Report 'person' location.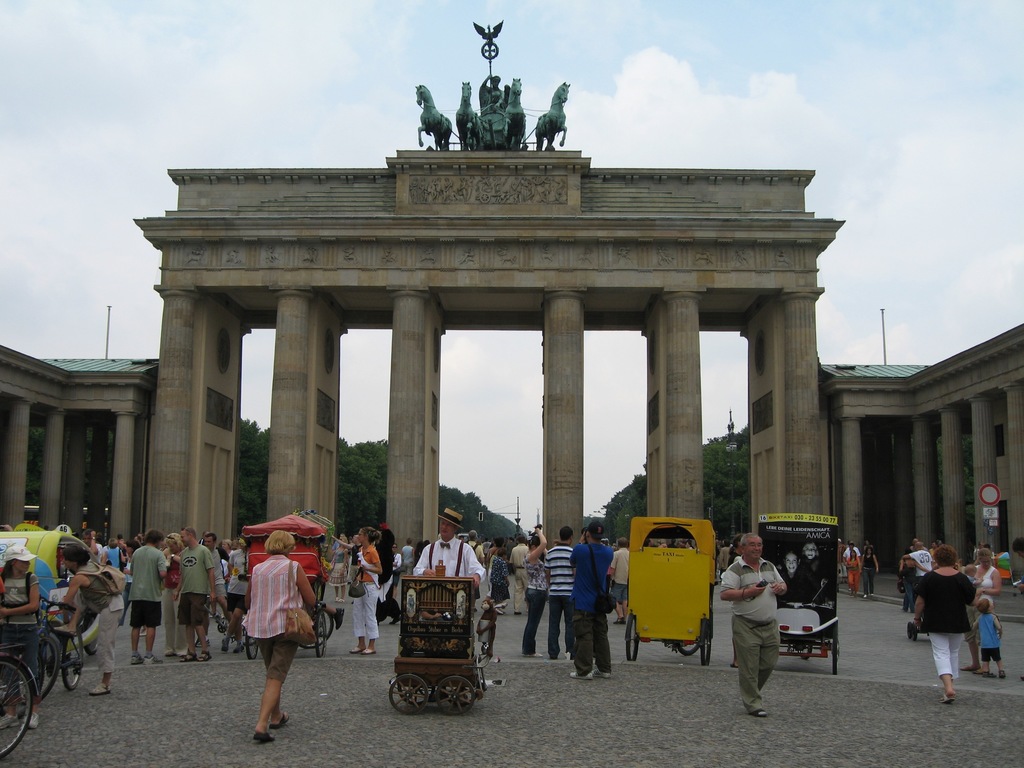
Report: [841,540,861,563].
